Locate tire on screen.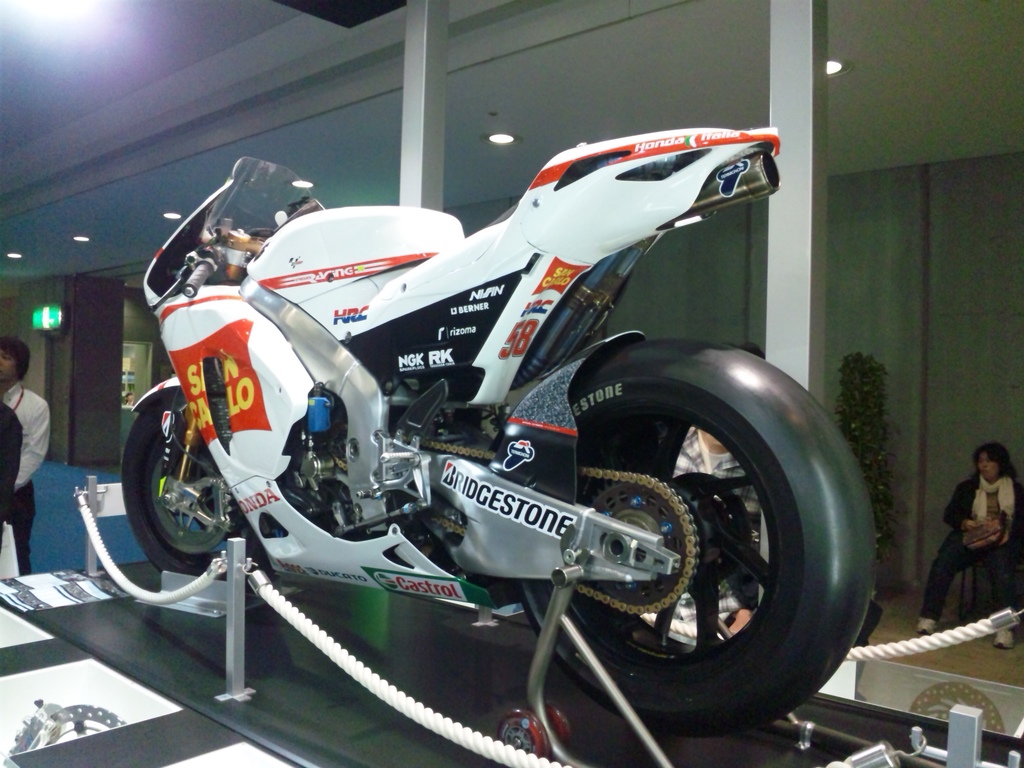
On screen at 541 328 854 730.
